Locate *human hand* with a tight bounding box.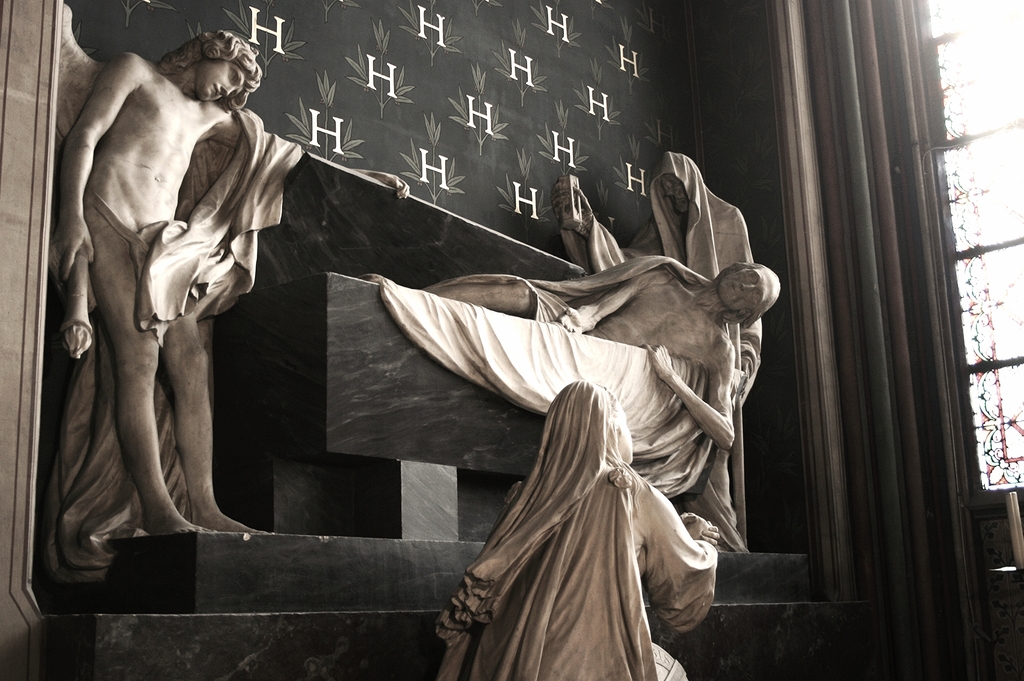
bbox(639, 342, 675, 378).
